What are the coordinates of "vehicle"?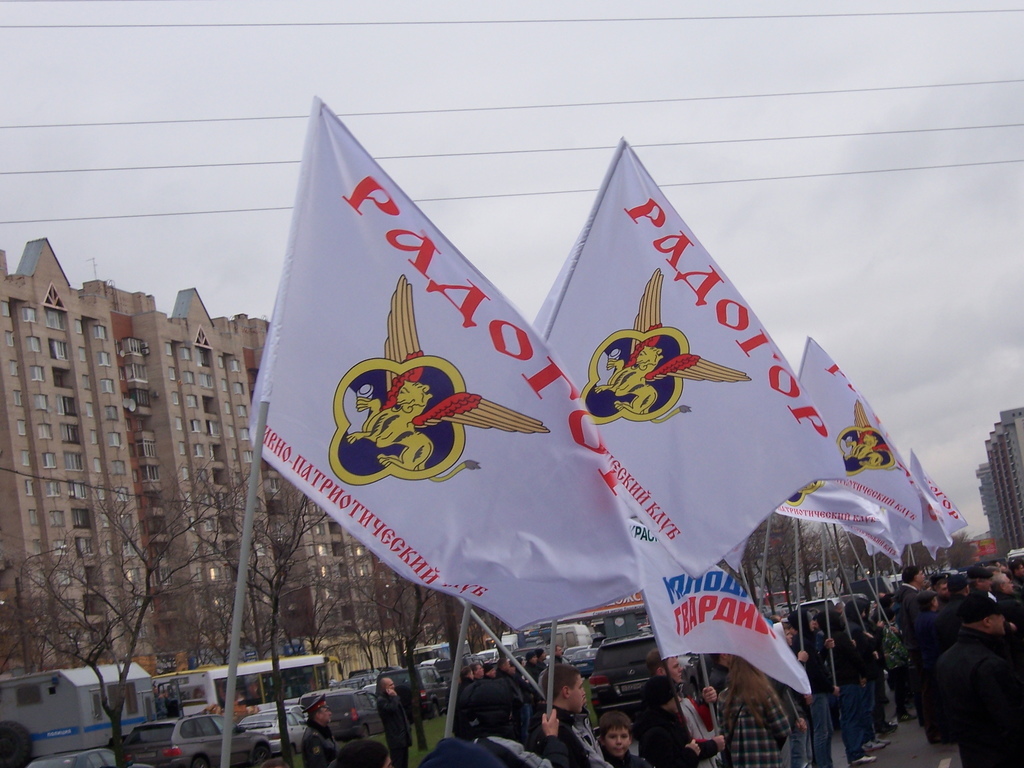
562:644:575:663.
